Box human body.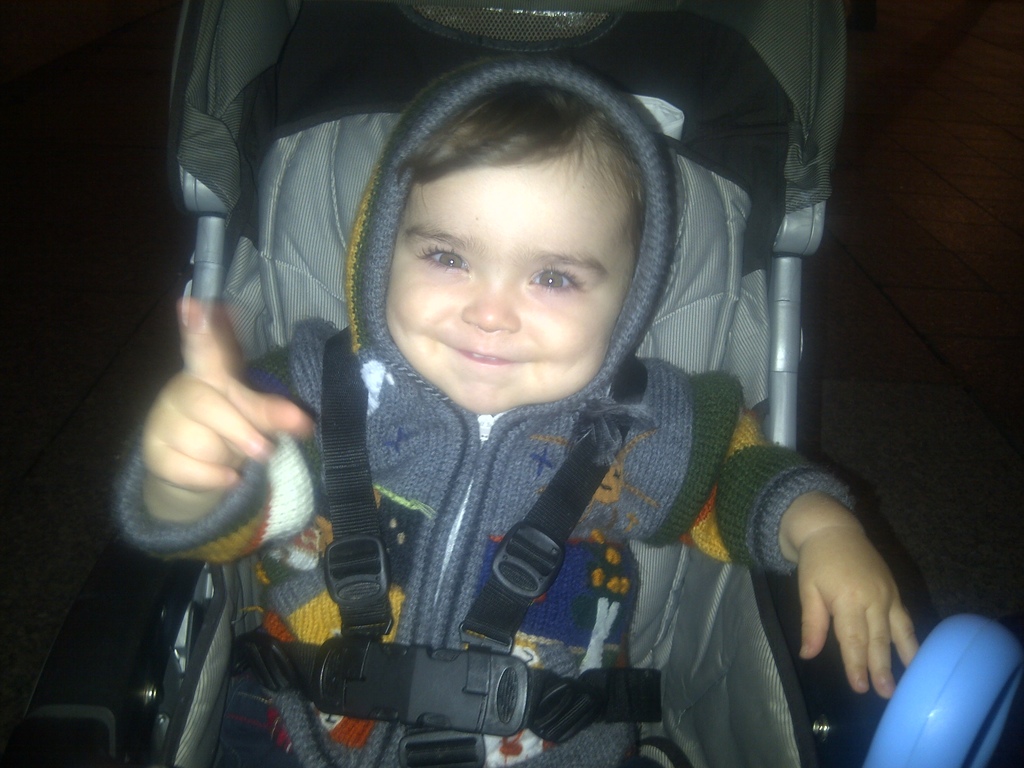
(x1=118, y1=73, x2=919, y2=767).
